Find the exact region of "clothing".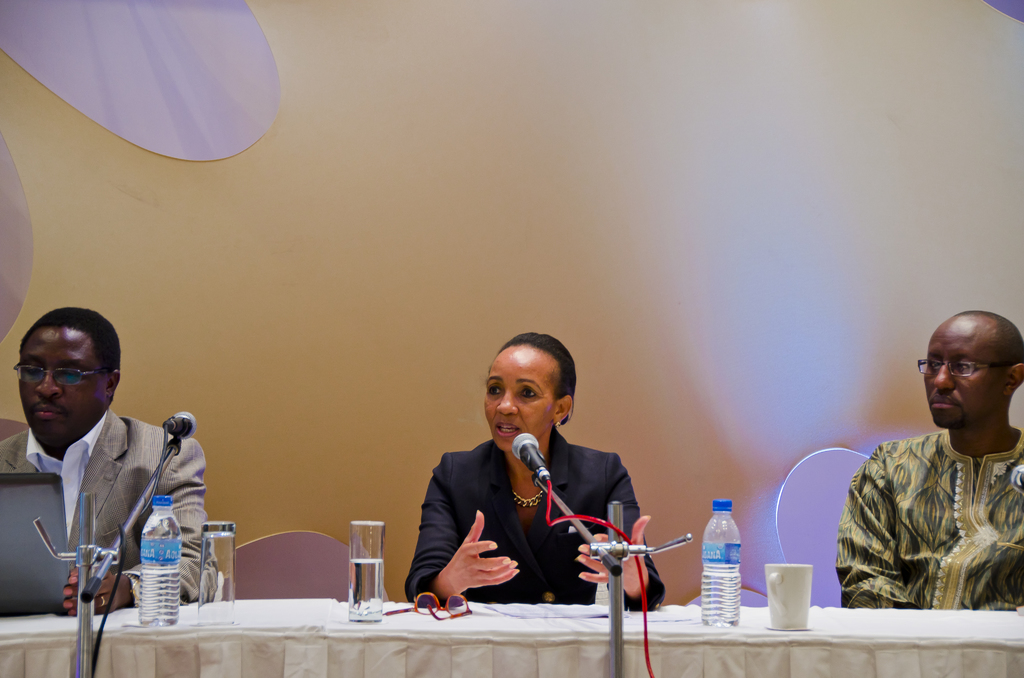
Exact region: [412,409,657,633].
